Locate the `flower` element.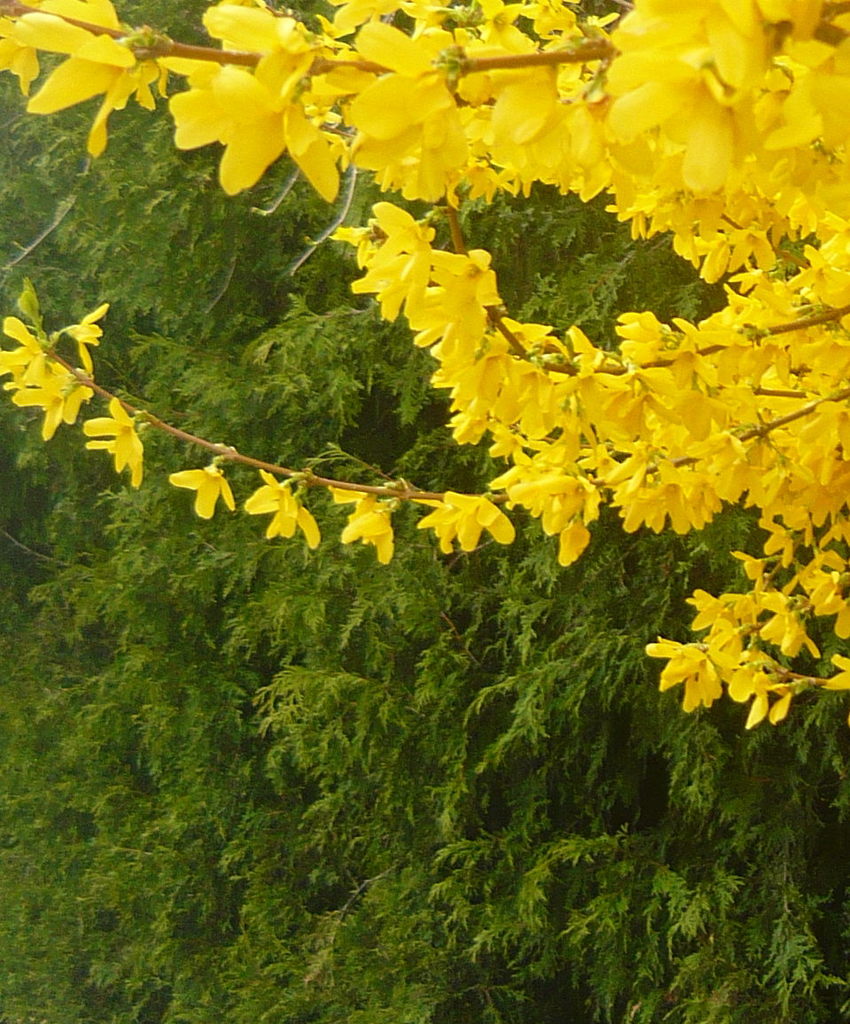
Element bbox: pyautogui.locateOnScreen(846, 712, 849, 727).
